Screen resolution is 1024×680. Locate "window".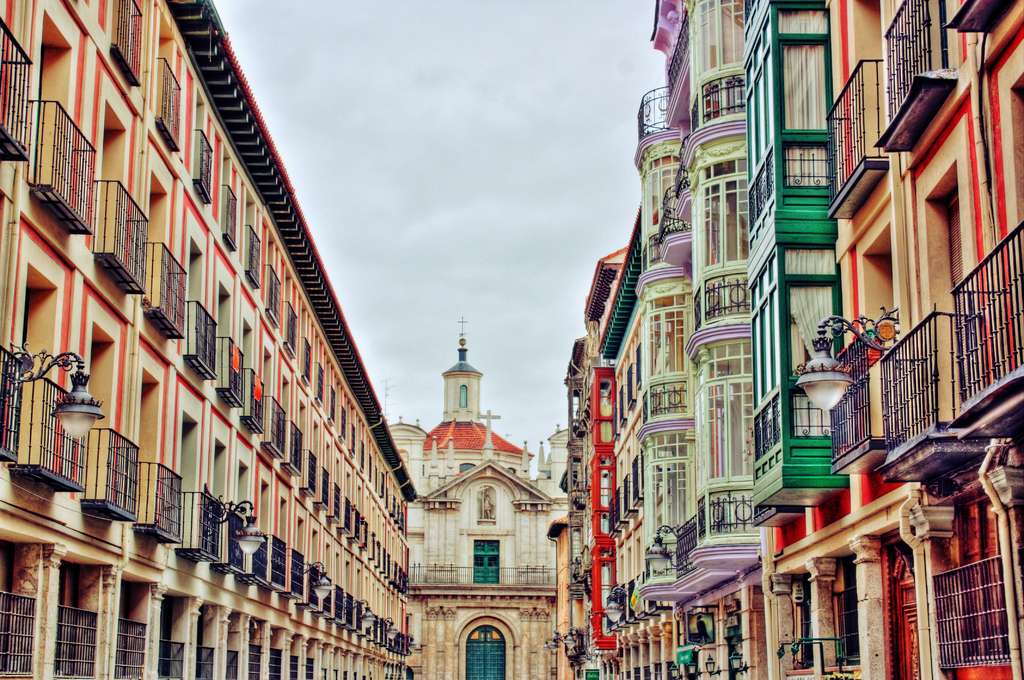
region(458, 380, 473, 409).
